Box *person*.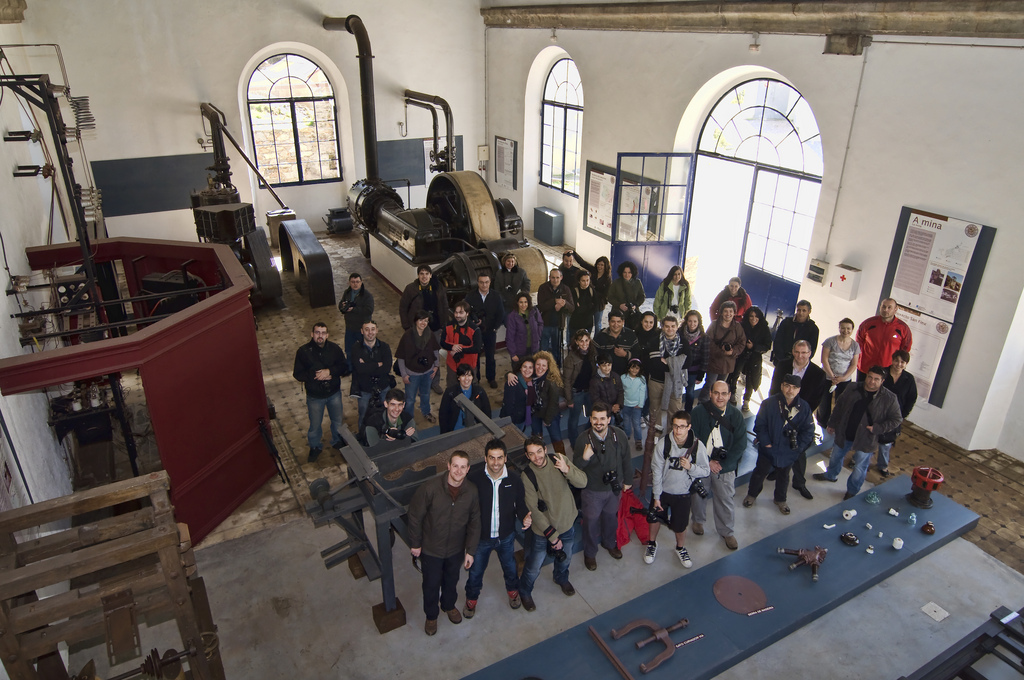
x1=557, y1=246, x2=585, y2=286.
